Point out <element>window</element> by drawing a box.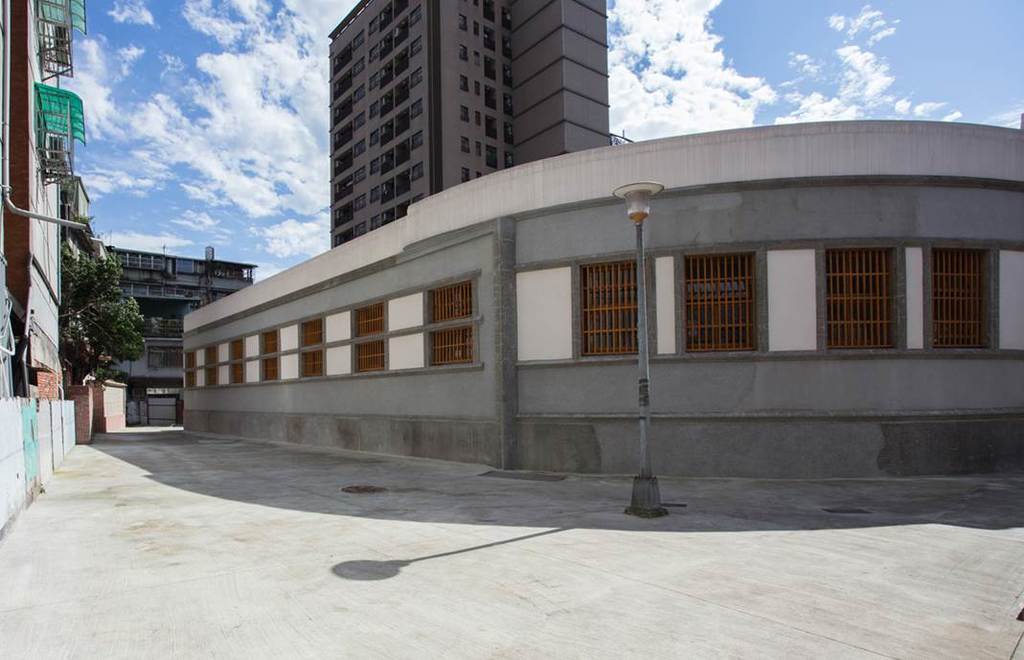
[369, 102, 377, 119].
